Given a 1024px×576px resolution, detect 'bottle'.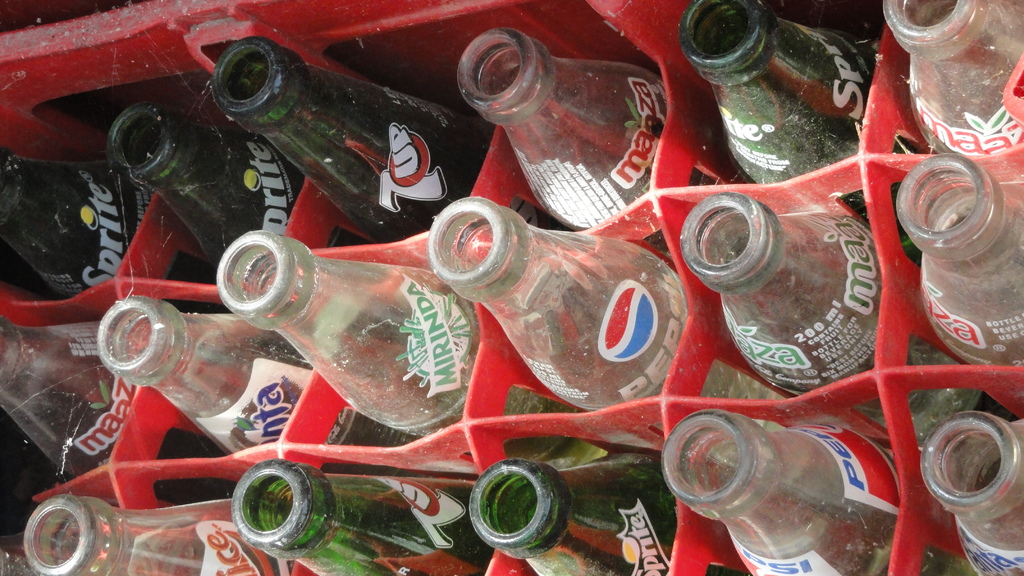
Rect(650, 398, 885, 575).
